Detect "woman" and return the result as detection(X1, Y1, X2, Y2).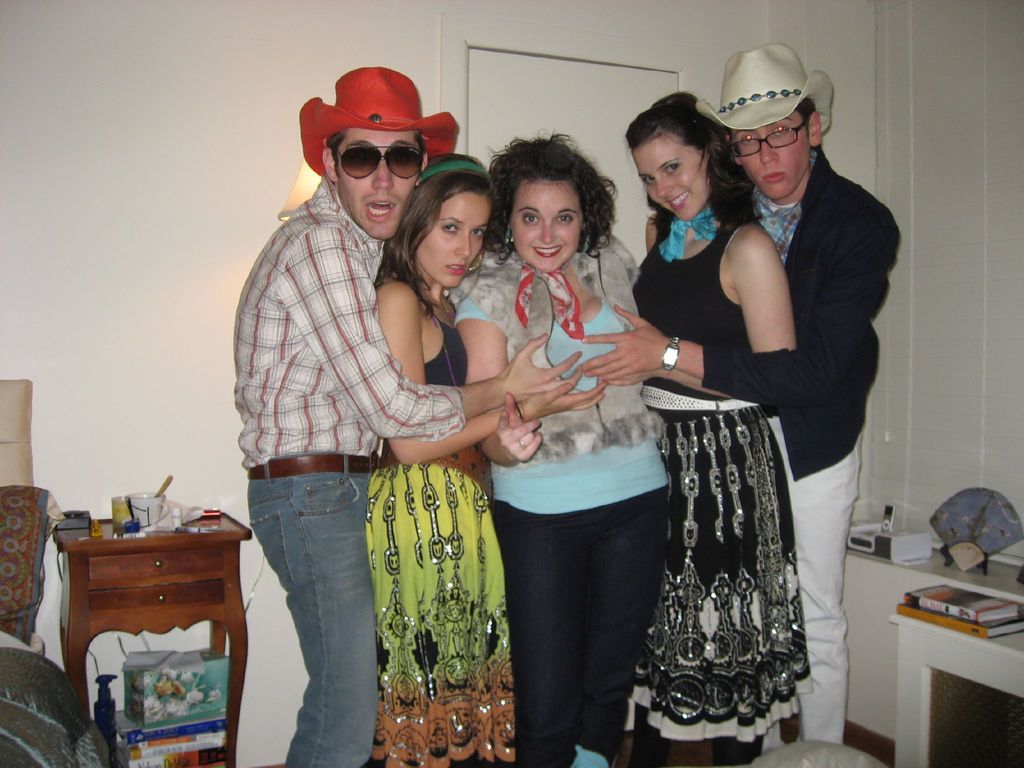
detection(627, 93, 822, 767).
